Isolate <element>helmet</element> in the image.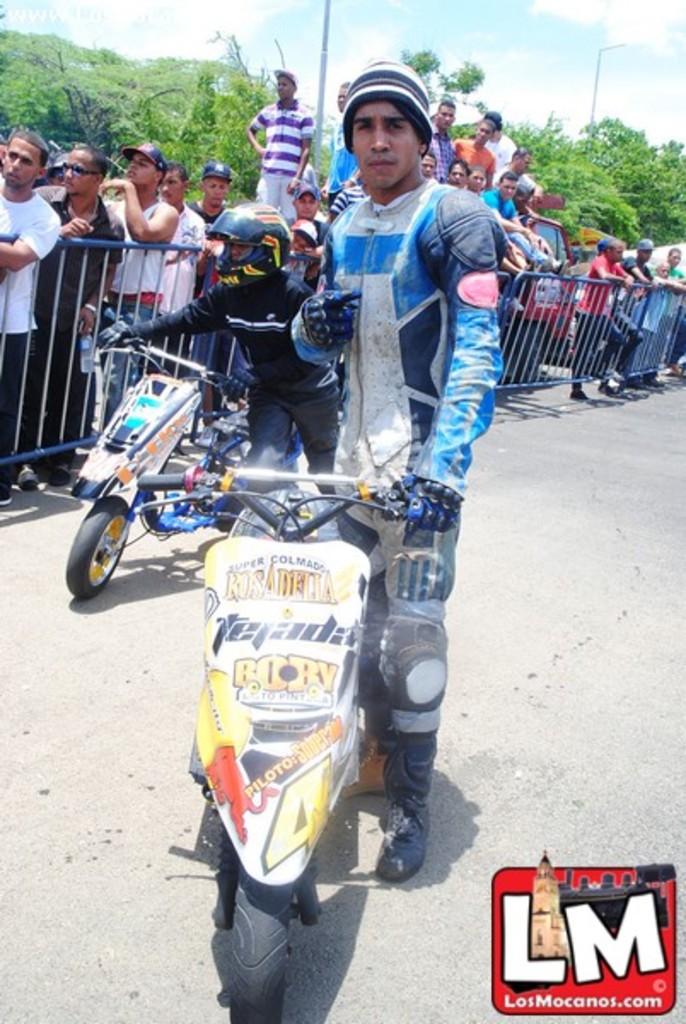
Isolated region: [208, 195, 288, 292].
